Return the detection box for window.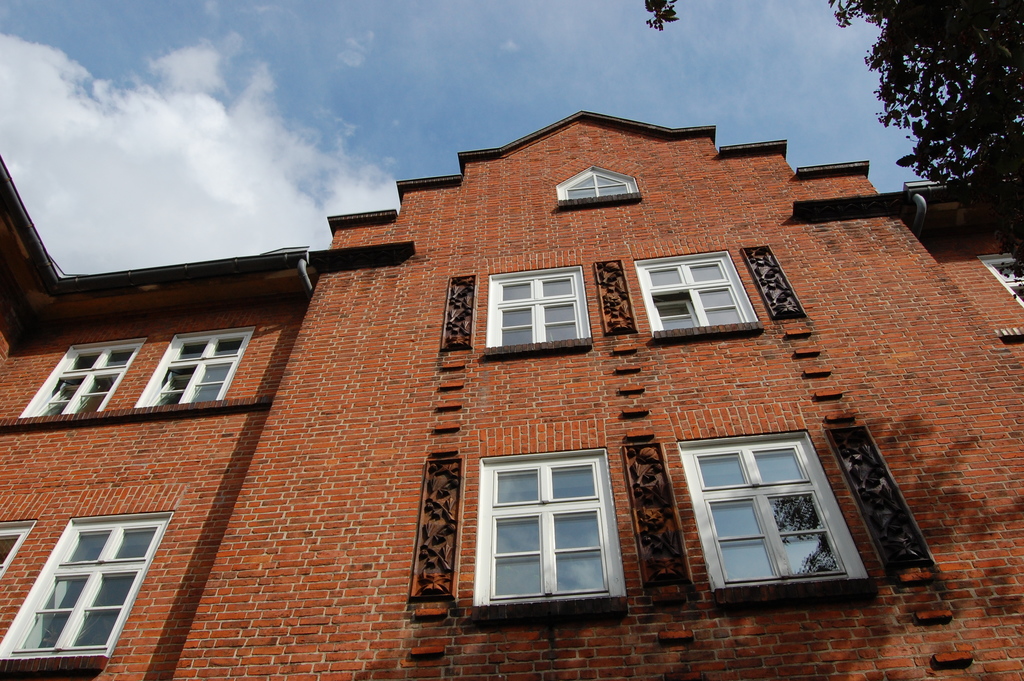
(left=137, top=327, right=253, bottom=404).
